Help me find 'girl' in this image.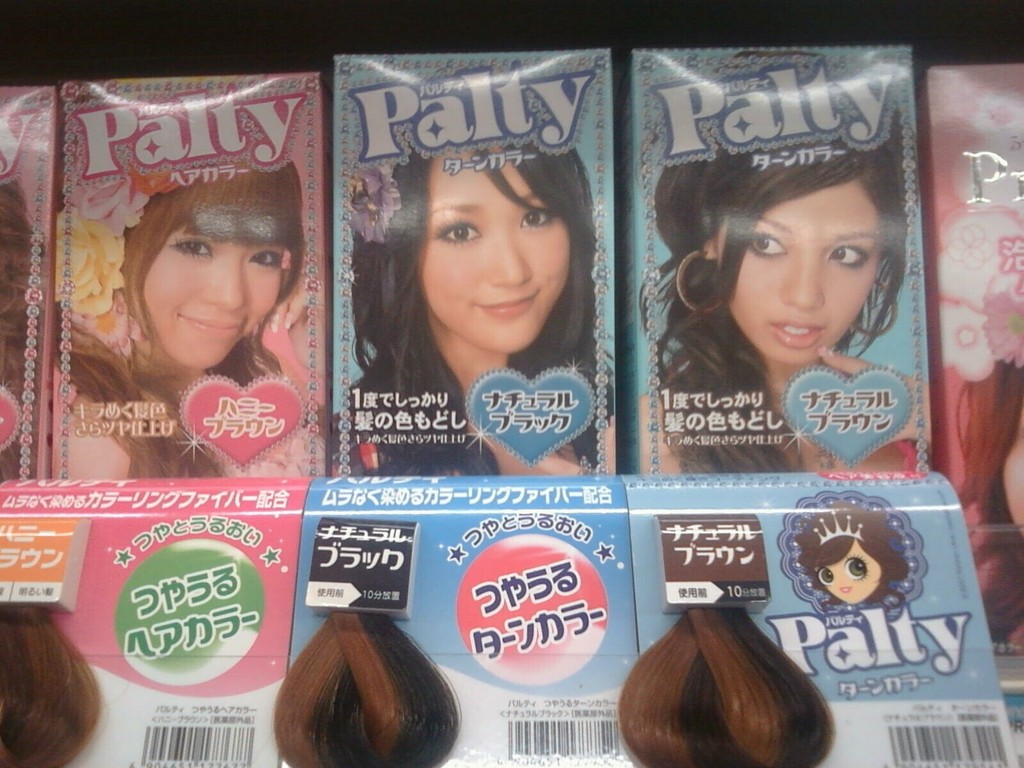
Found it: locate(636, 108, 921, 472).
